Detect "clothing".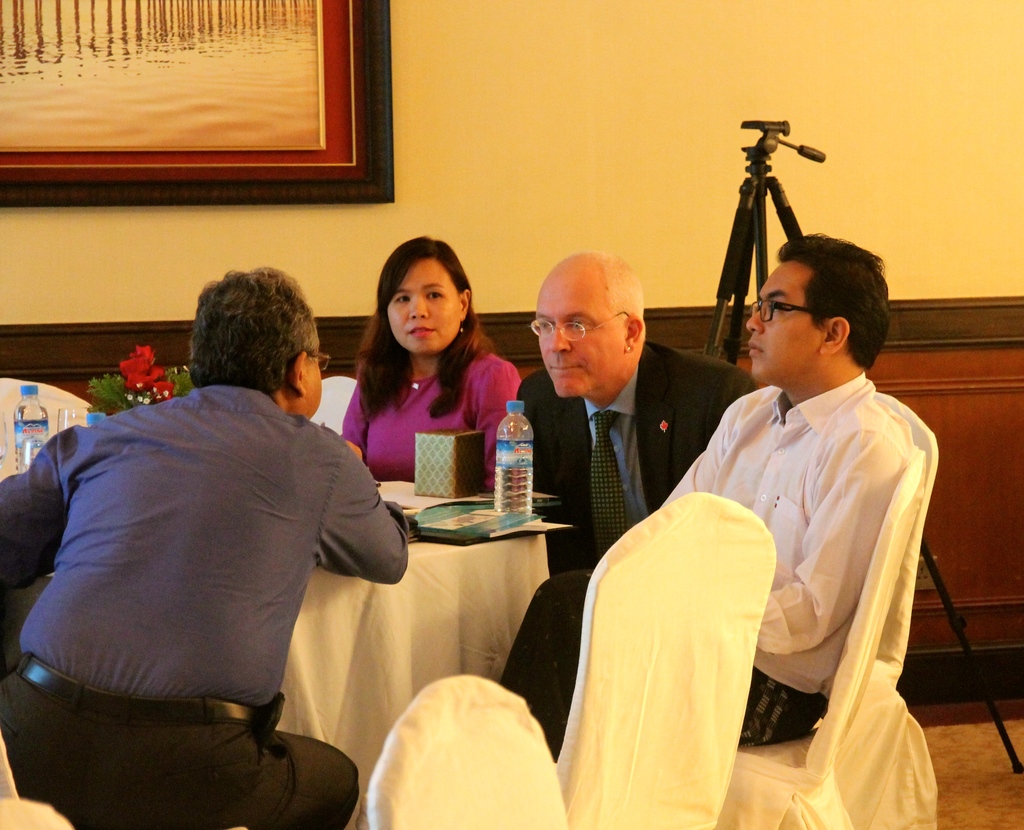
Detected at [497,374,925,761].
